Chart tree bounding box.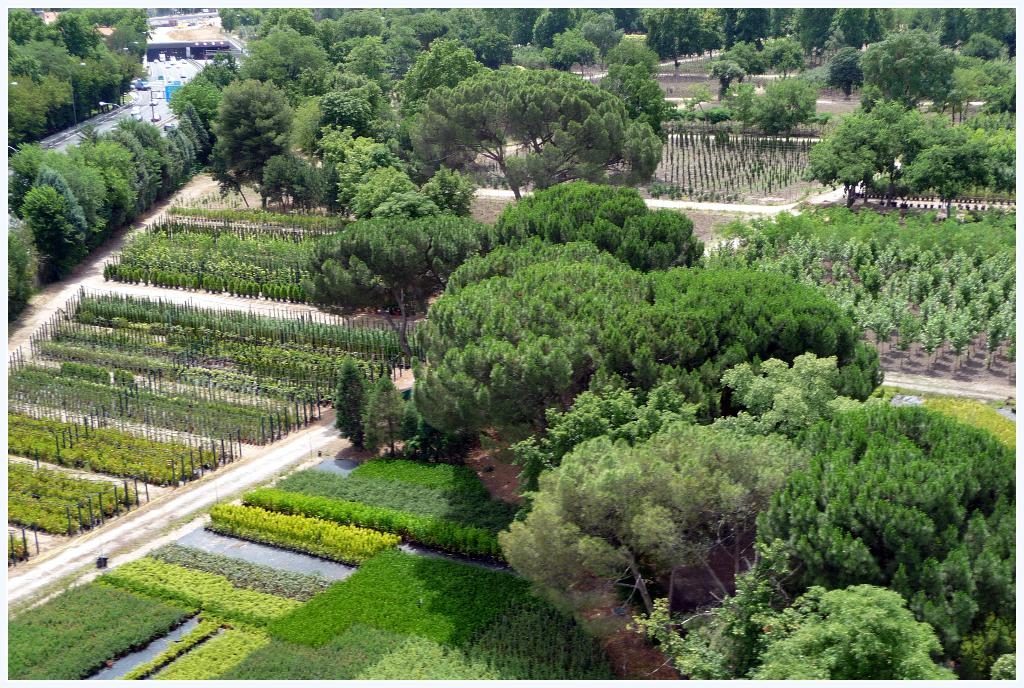
Charted: x1=294, y1=214, x2=476, y2=360.
